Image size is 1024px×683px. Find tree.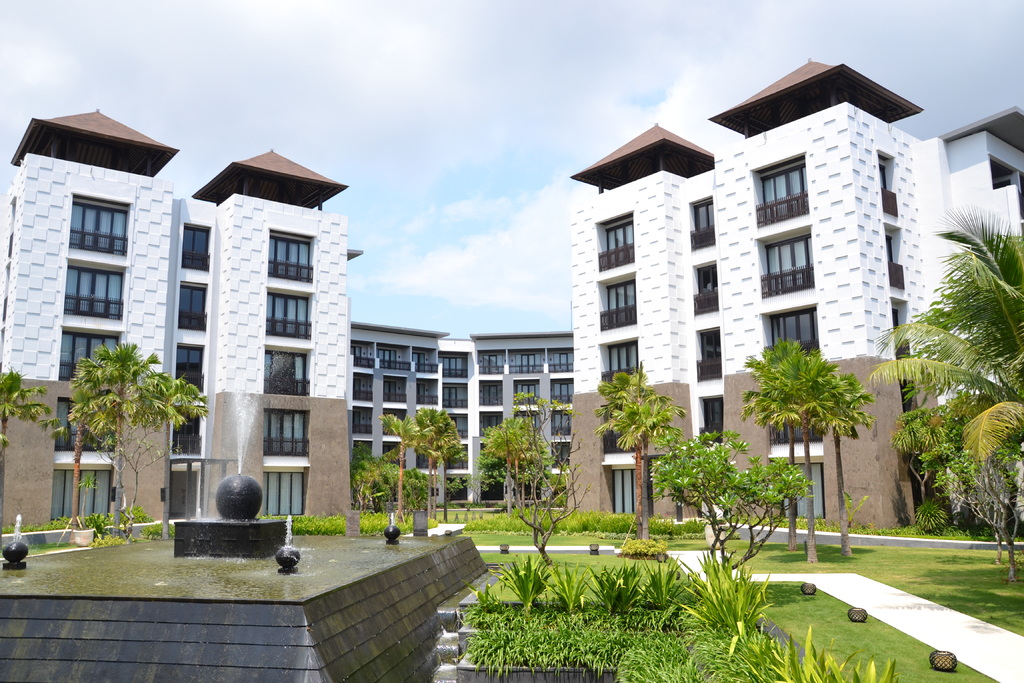
[x1=361, y1=431, x2=416, y2=499].
